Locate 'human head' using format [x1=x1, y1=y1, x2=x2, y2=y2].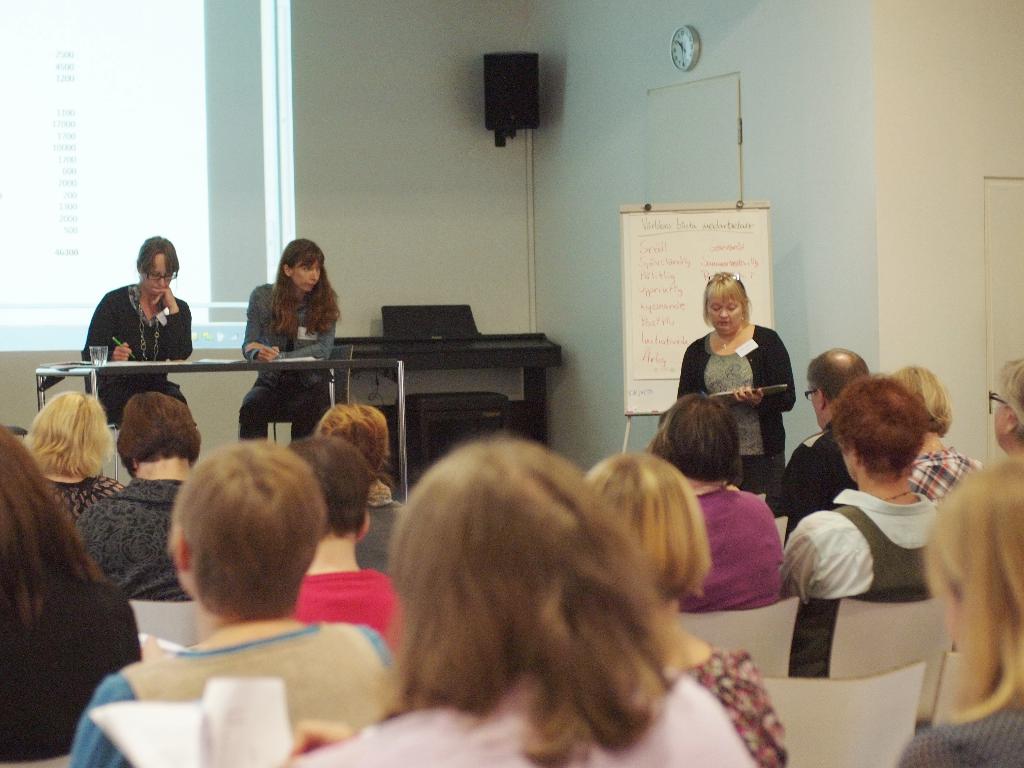
[x1=892, y1=362, x2=947, y2=433].
